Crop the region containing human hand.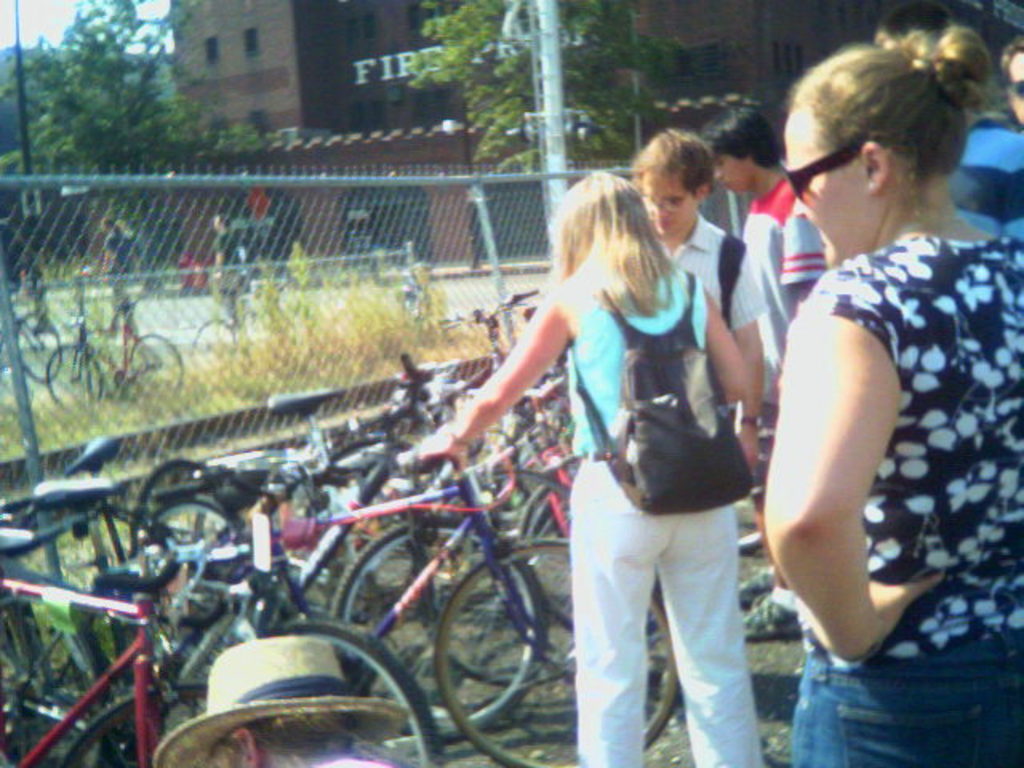
Crop region: (733, 427, 760, 466).
